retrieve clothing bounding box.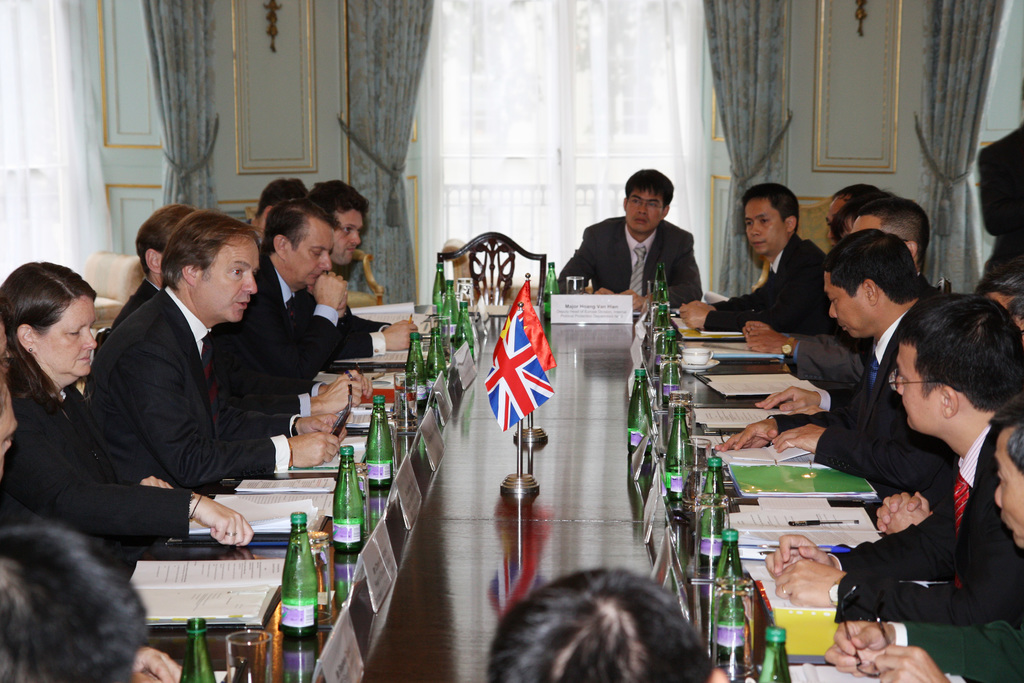
Bounding box: (x1=3, y1=391, x2=198, y2=549).
